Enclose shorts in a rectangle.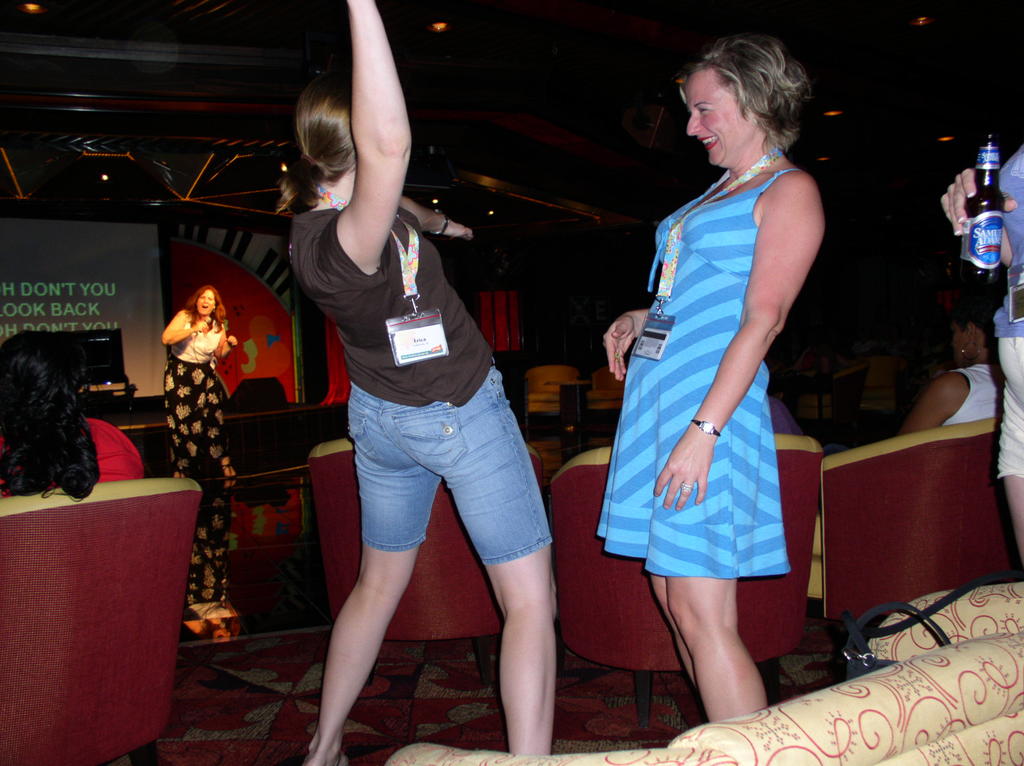
{"x1": 330, "y1": 394, "x2": 540, "y2": 574}.
